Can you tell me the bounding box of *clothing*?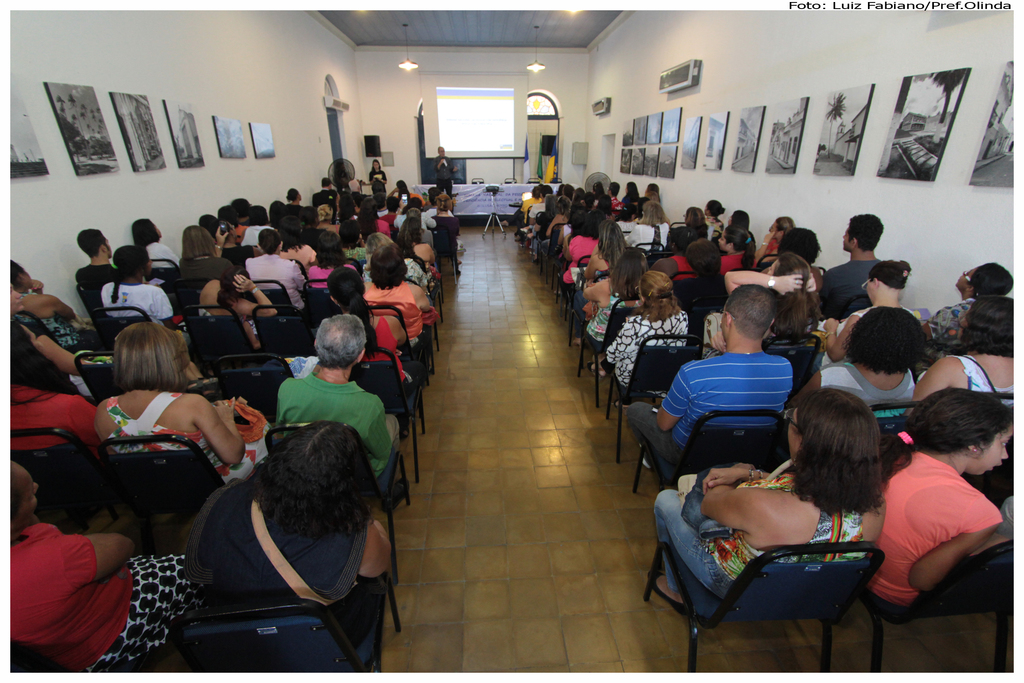
628:340:801:486.
